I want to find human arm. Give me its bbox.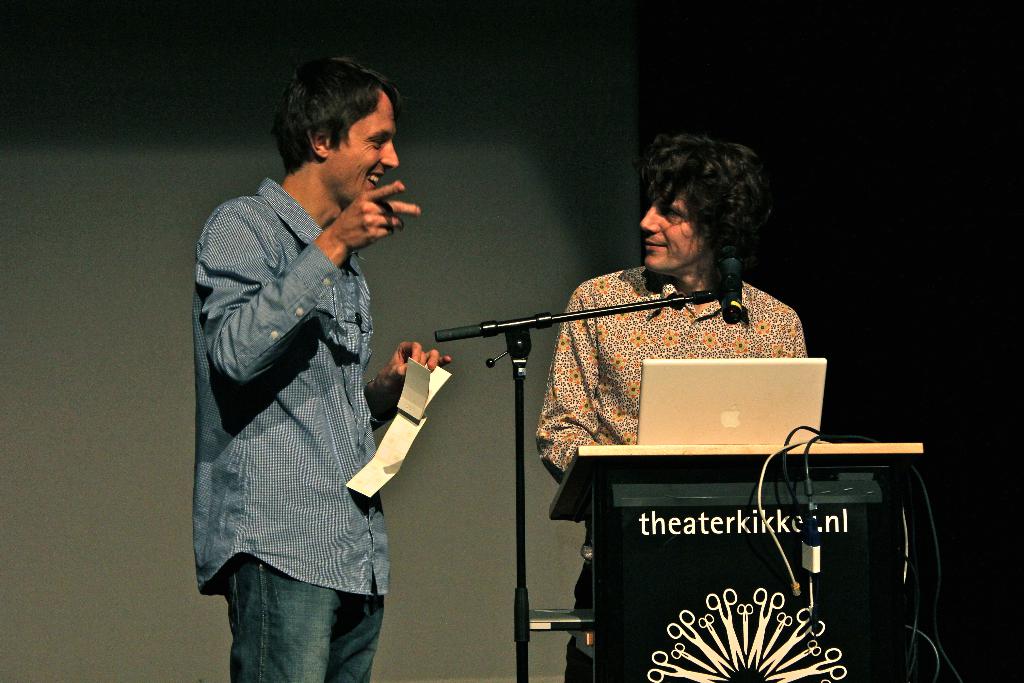
x1=192, y1=179, x2=426, y2=388.
